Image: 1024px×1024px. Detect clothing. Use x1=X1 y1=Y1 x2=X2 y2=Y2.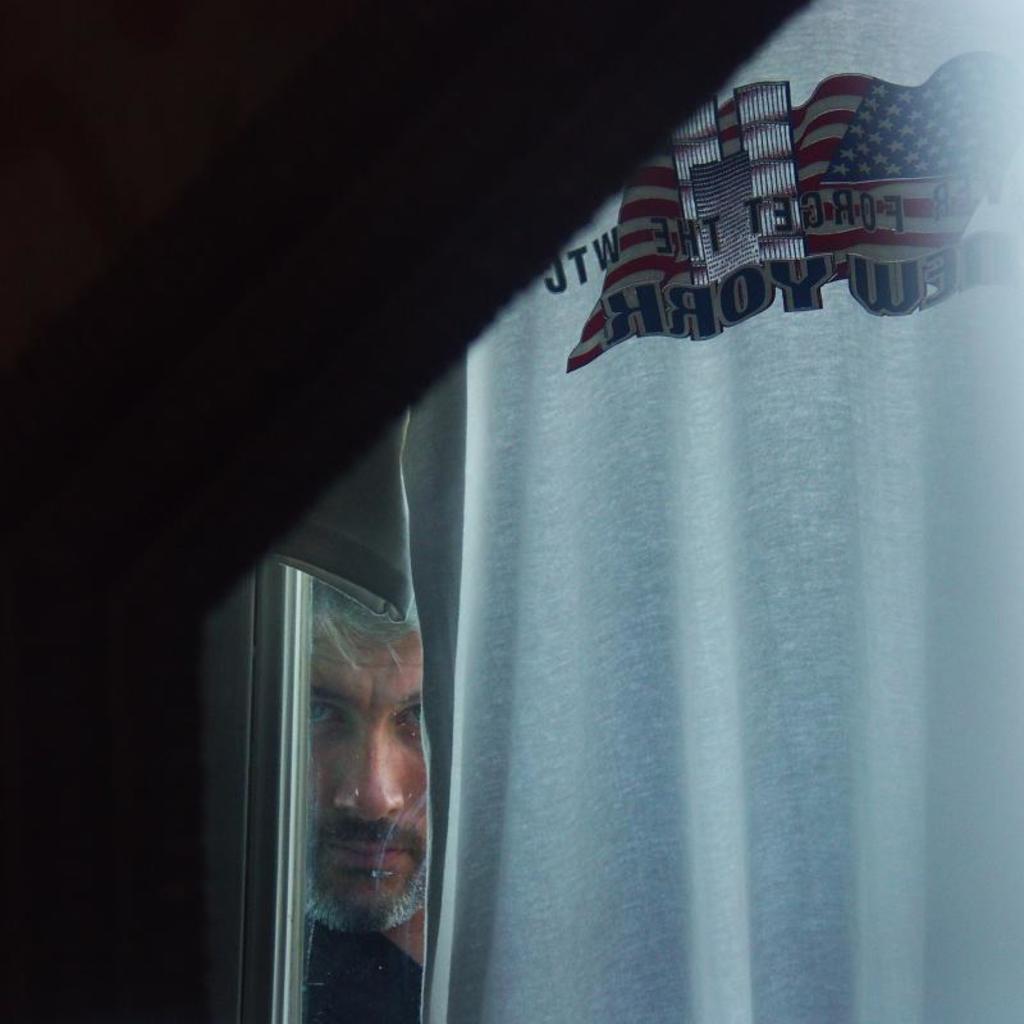
x1=298 y1=933 x2=424 y2=1023.
